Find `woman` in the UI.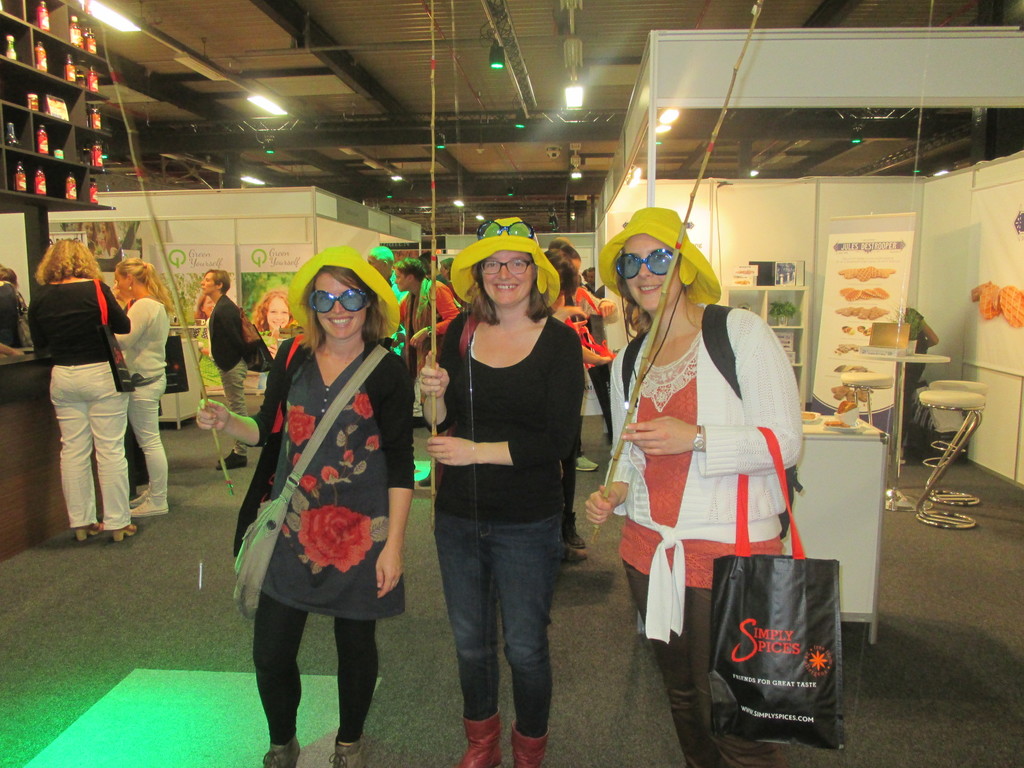
UI element at bbox=(188, 291, 216, 327).
